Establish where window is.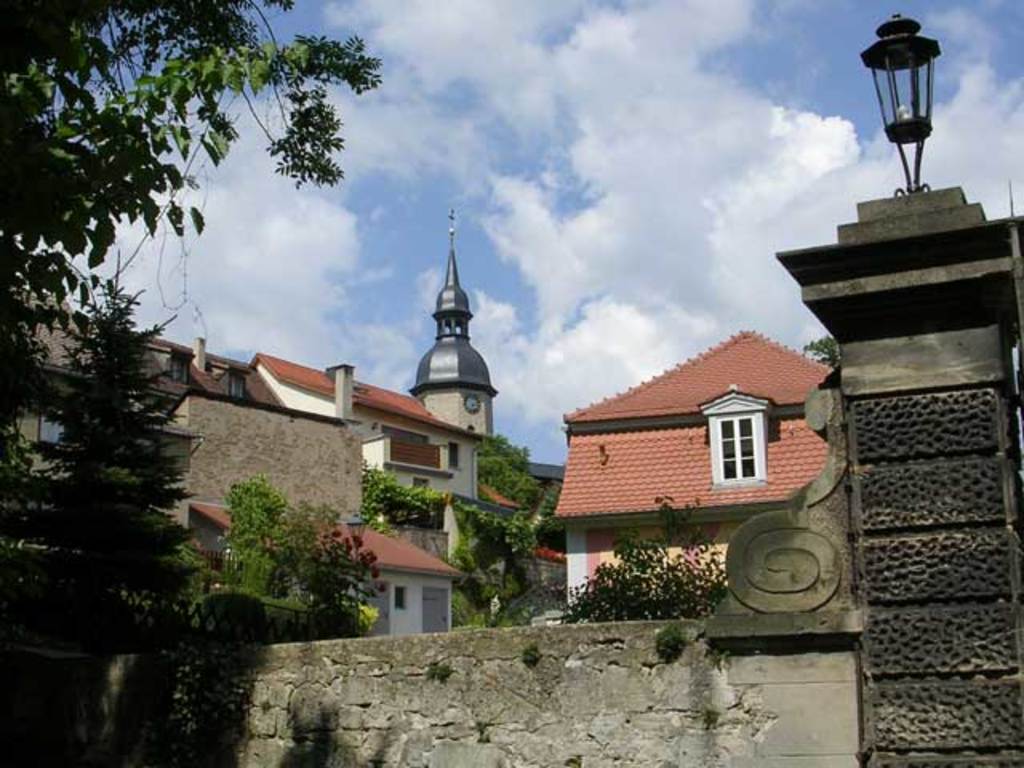
Established at [x1=710, y1=400, x2=786, y2=502].
